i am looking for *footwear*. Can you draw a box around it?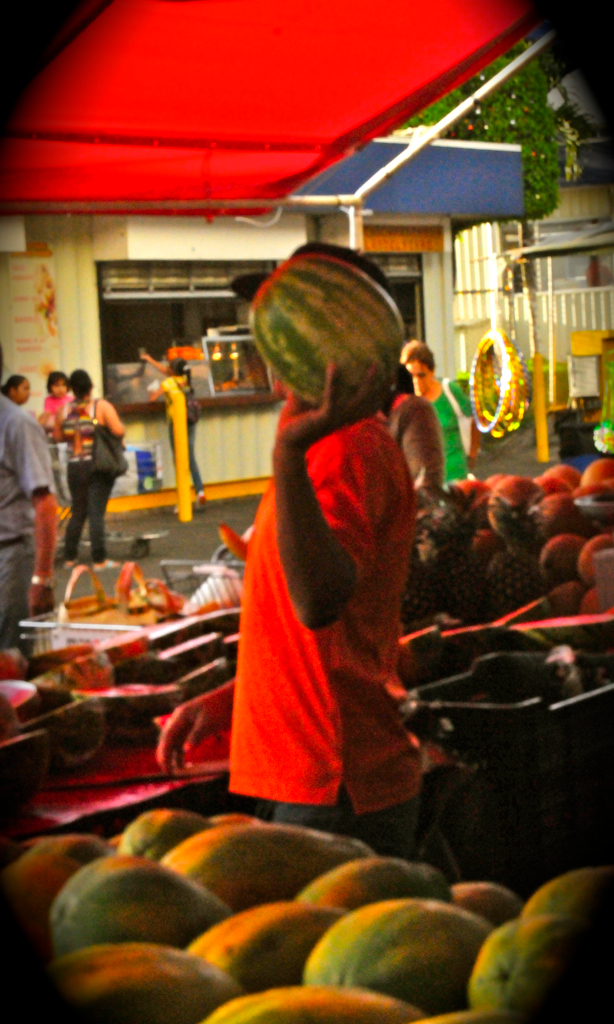
Sure, the bounding box is 69:557:78:572.
